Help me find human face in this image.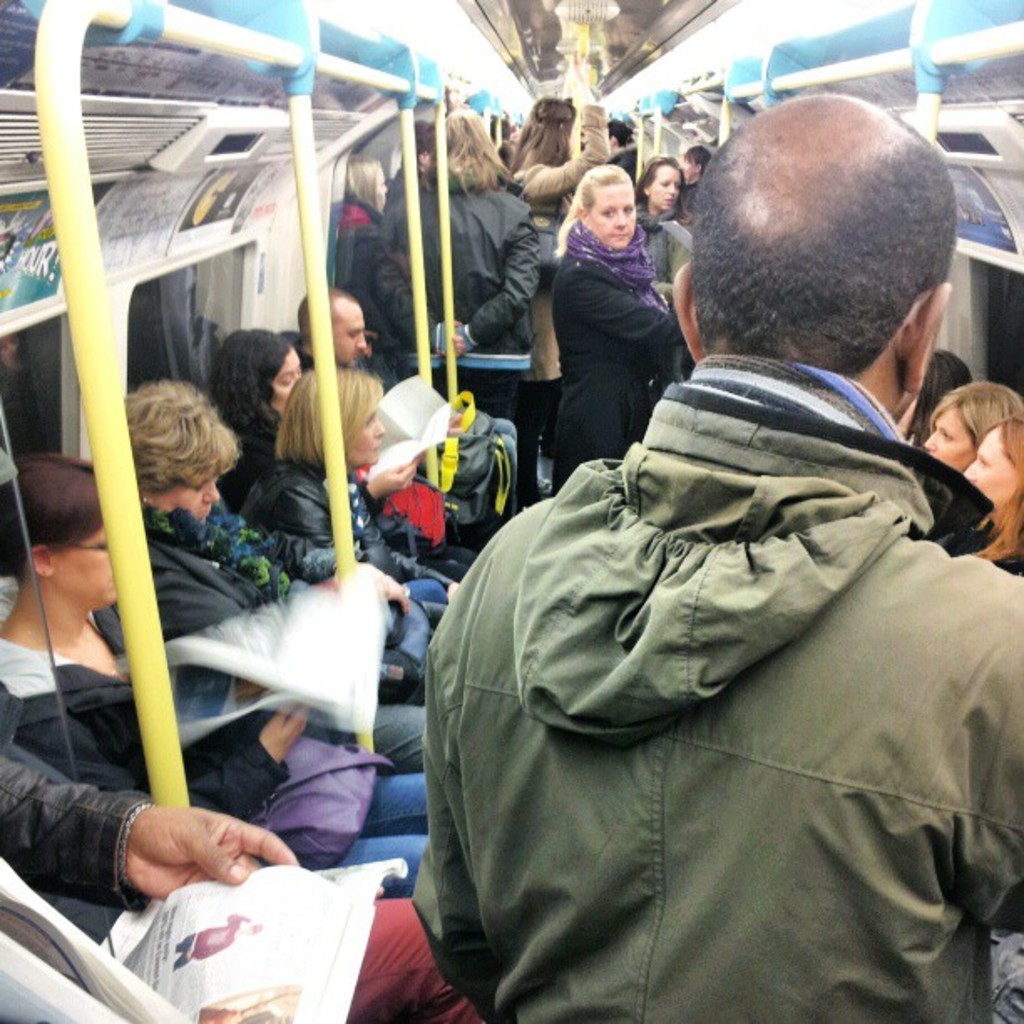
Found it: bbox=(331, 298, 366, 366).
